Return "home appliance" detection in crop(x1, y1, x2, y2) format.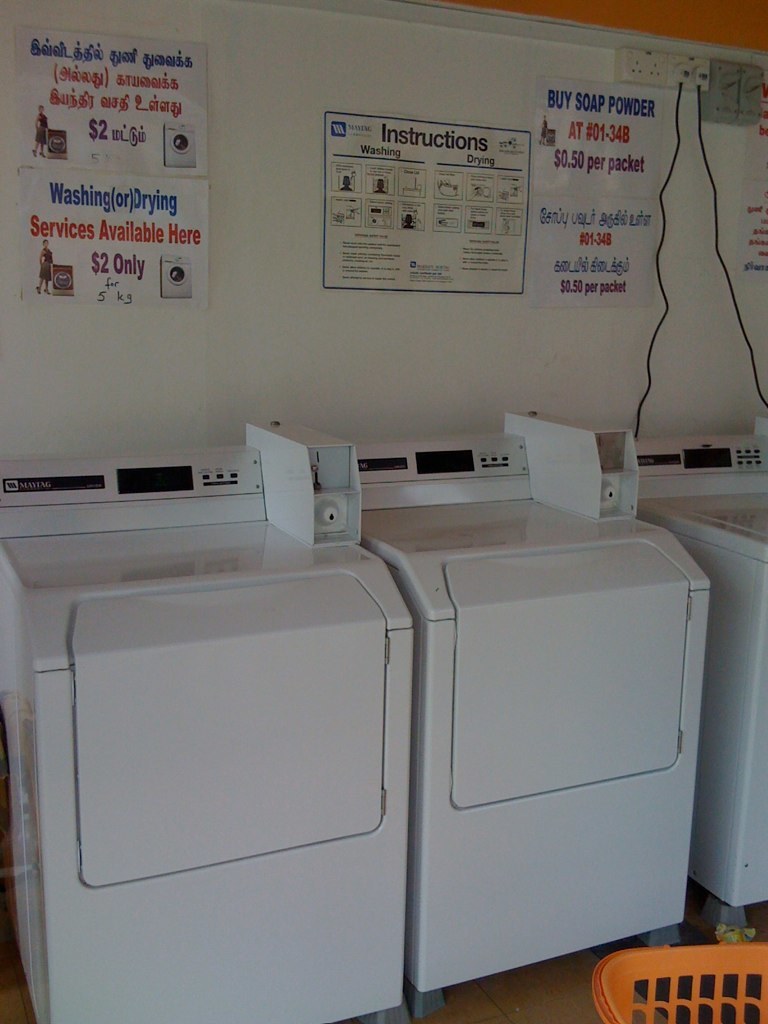
crop(277, 407, 714, 1023).
